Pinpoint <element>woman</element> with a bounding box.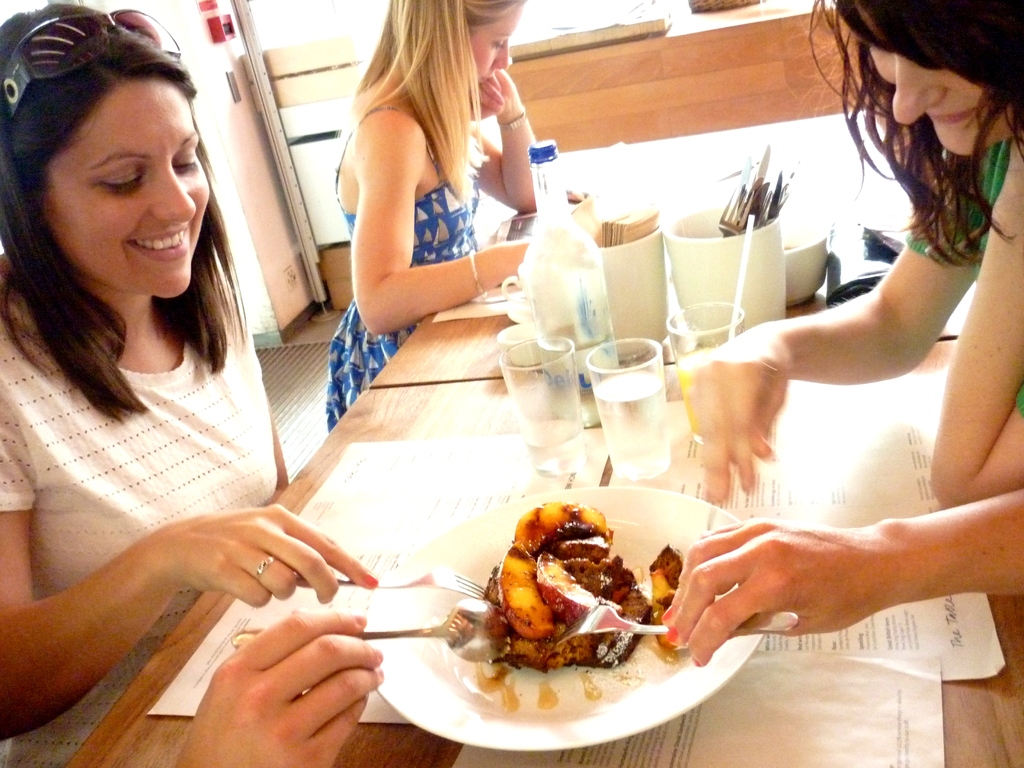
bbox=(653, 484, 1023, 669).
